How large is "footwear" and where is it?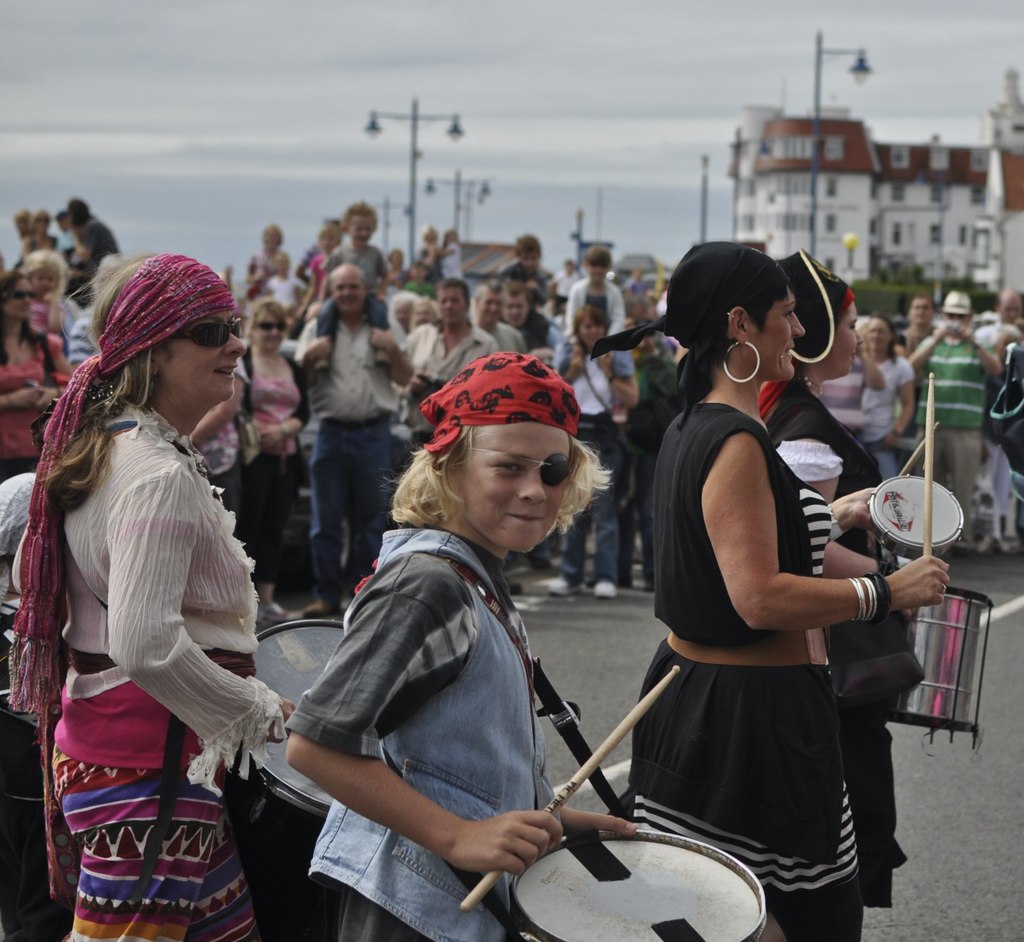
Bounding box: [x1=251, y1=601, x2=300, y2=635].
